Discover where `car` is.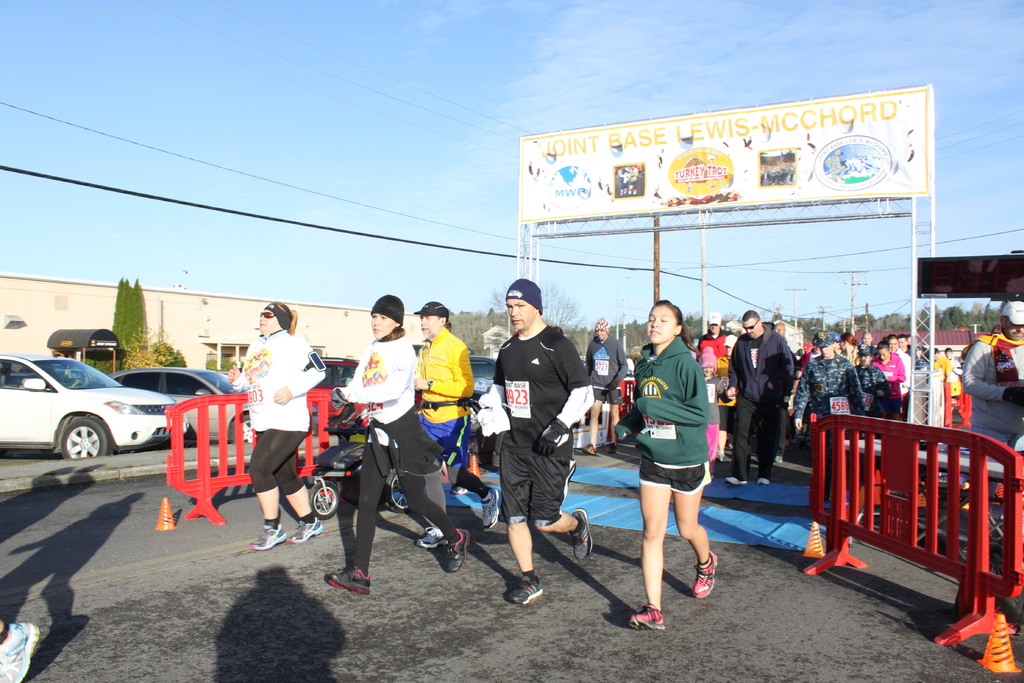
Discovered at x1=0, y1=352, x2=189, y2=458.
